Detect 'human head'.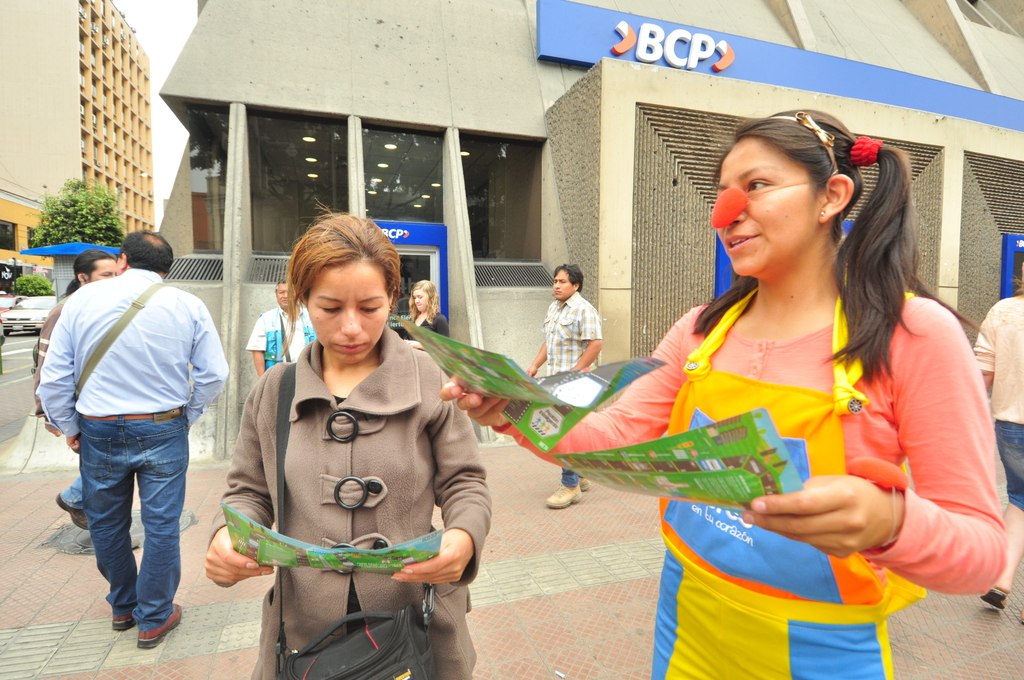
Detected at (71, 249, 118, 285).
